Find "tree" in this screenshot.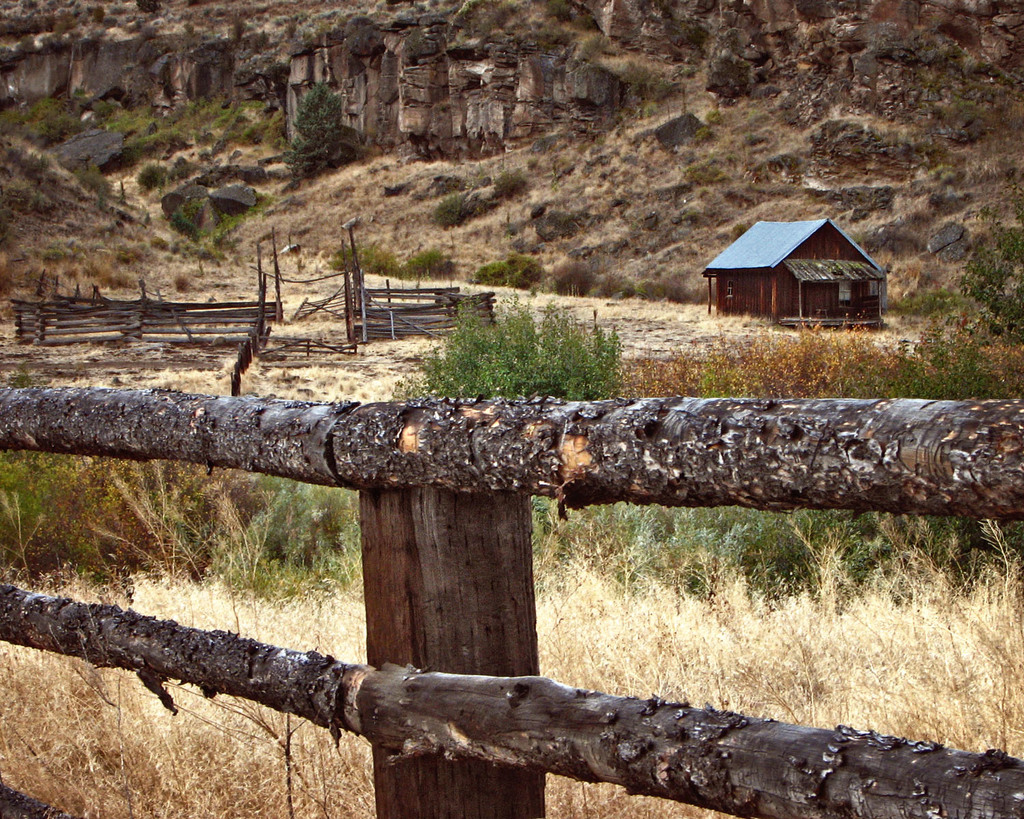
The bounding box for "tree" is BBox(958, 218, 1023, 338).
